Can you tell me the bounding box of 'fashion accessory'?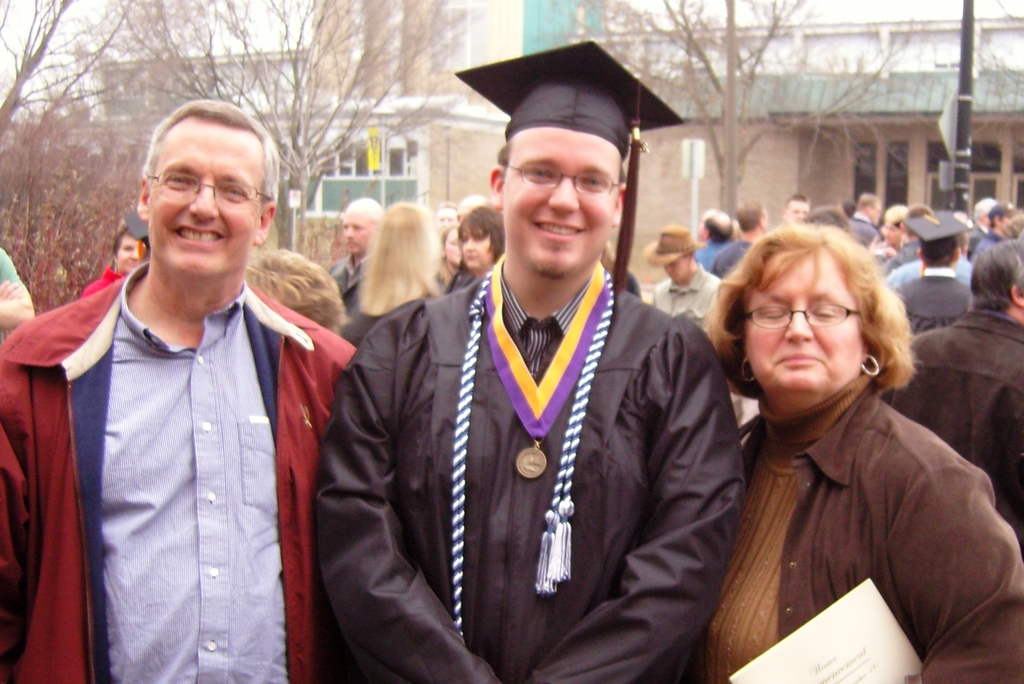
989,202,1021,217.
